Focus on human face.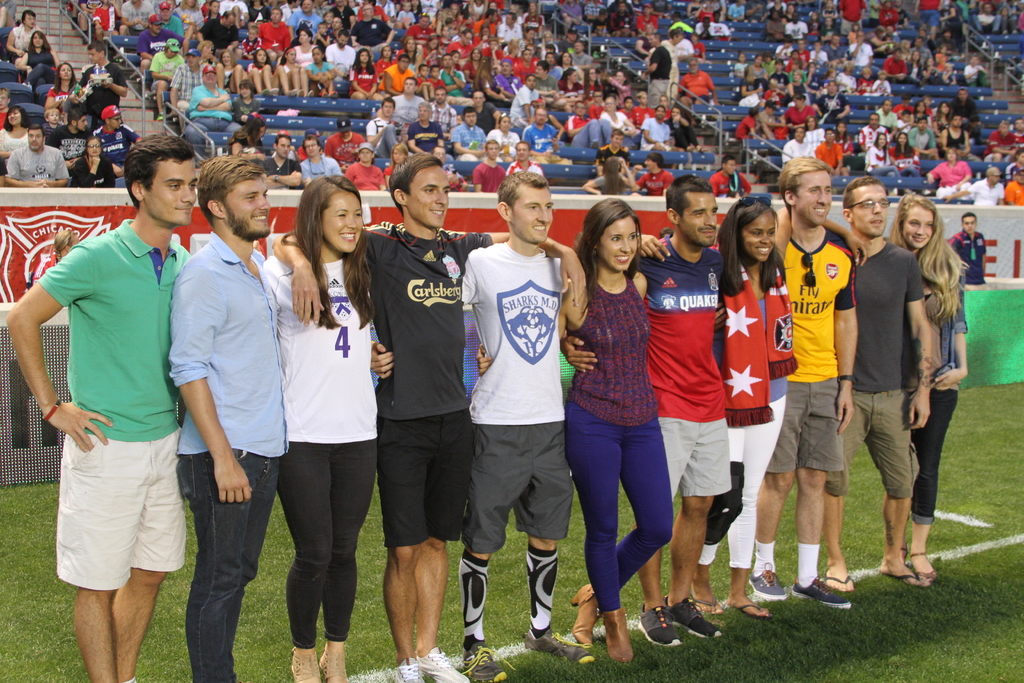
Focused at bbox=[998, 121, 1007, 131].
